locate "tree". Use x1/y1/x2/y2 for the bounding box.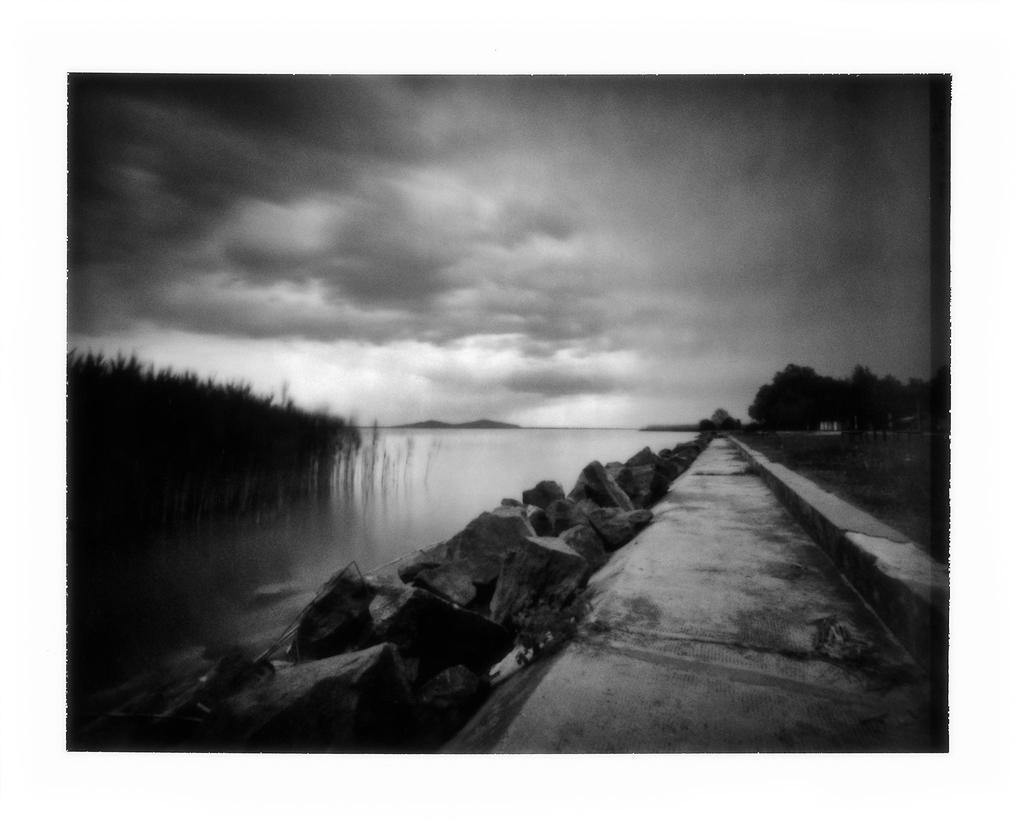
709/405/733/429.
